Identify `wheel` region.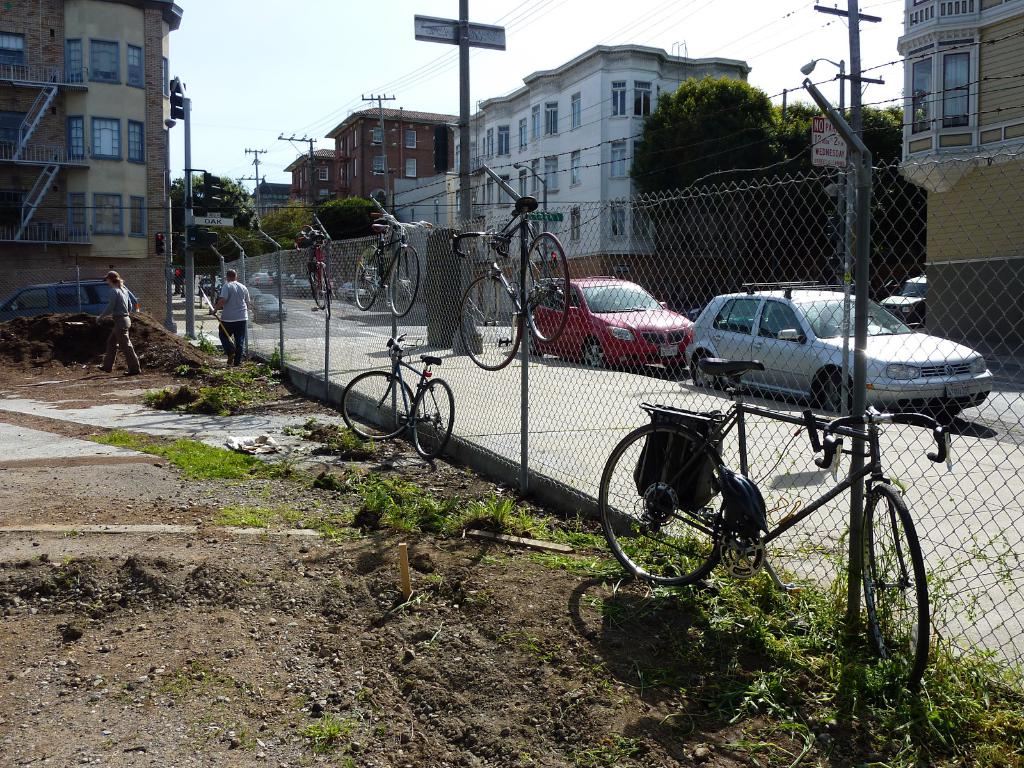
Region: [583,335,607,369].
